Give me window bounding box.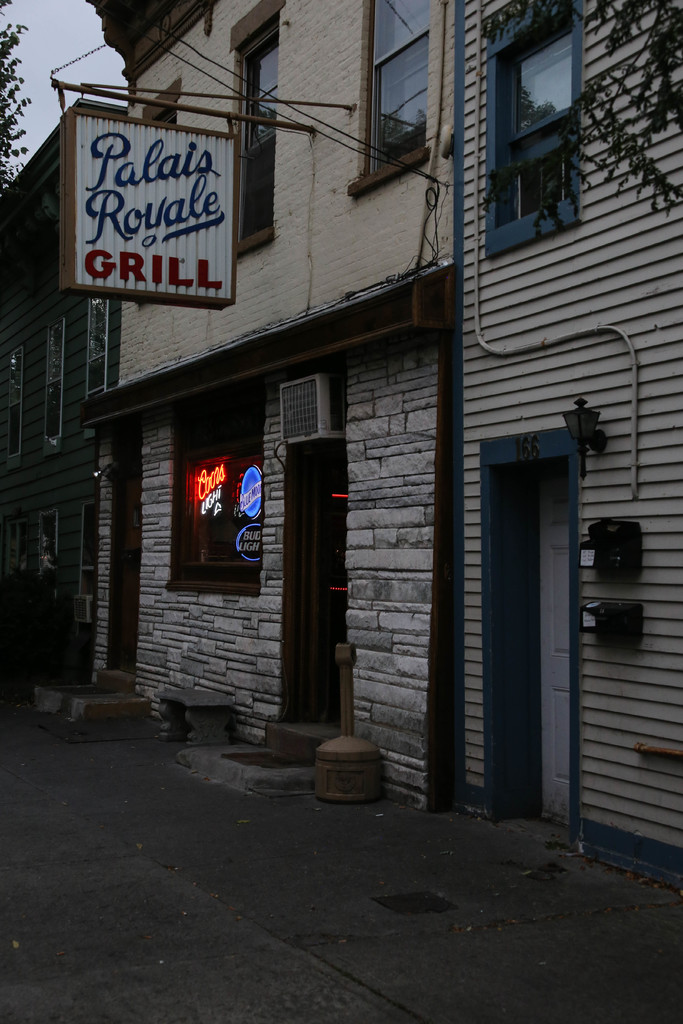
166/371/274/606.
